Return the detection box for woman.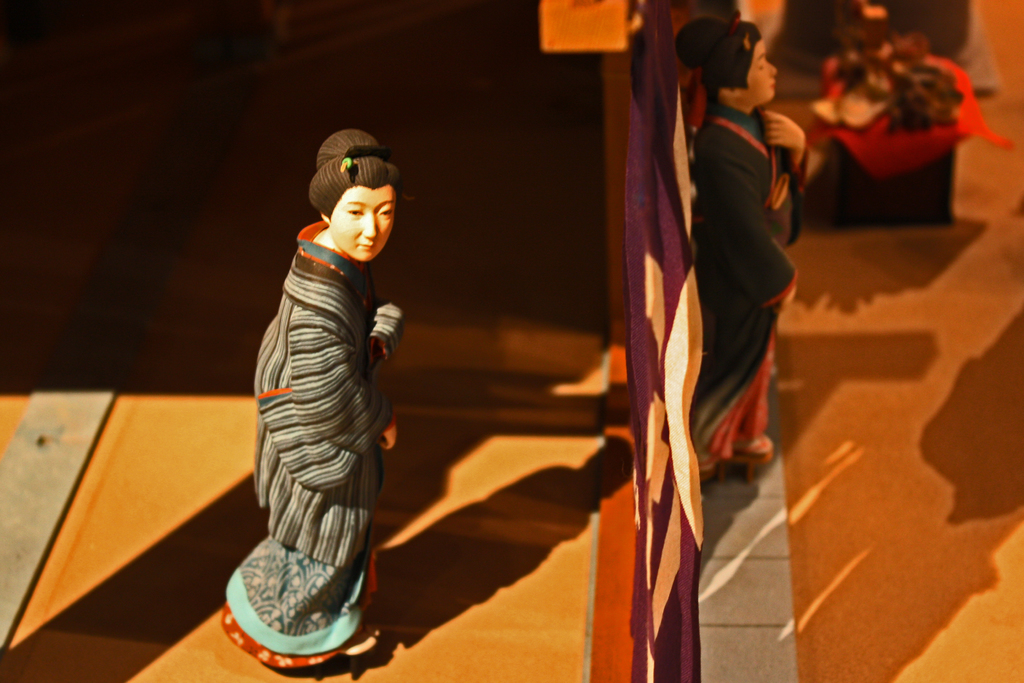
676/15/819/488.
